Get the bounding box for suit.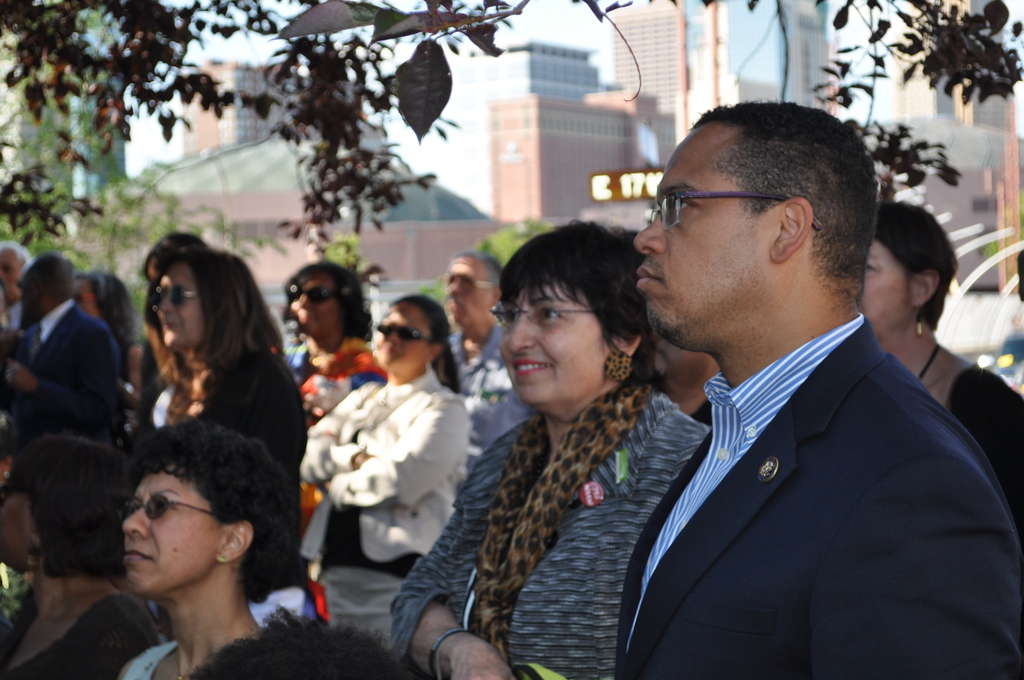
bbox(1, 302, 130, 494).
